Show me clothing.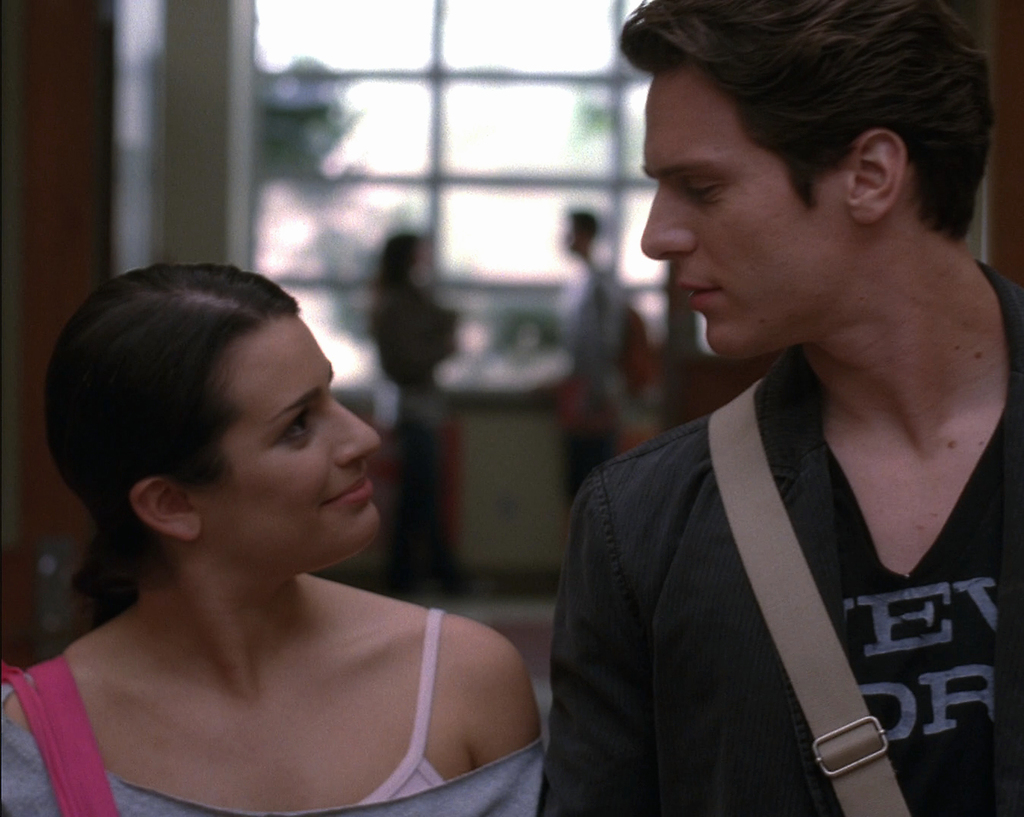
clothing is here: <bbox>540, 359, 1023, 816</bbox>.
